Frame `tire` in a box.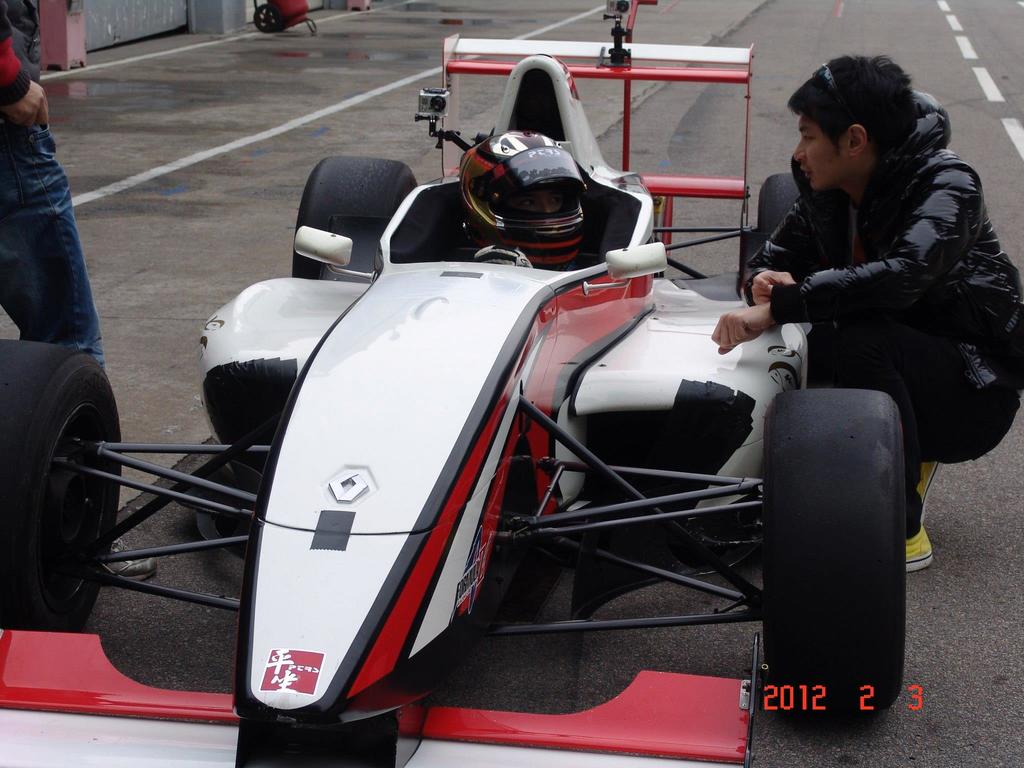
(left=755, top=387, right=909, bottom=721).
